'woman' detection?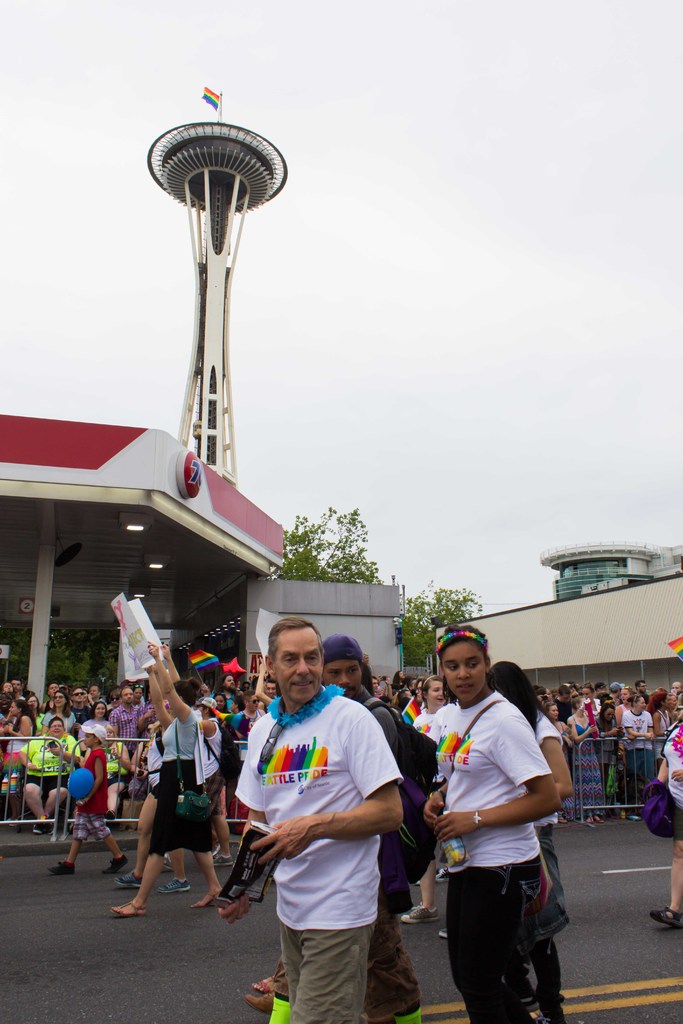
x1=640 y1=686 x2=673 y2=742
